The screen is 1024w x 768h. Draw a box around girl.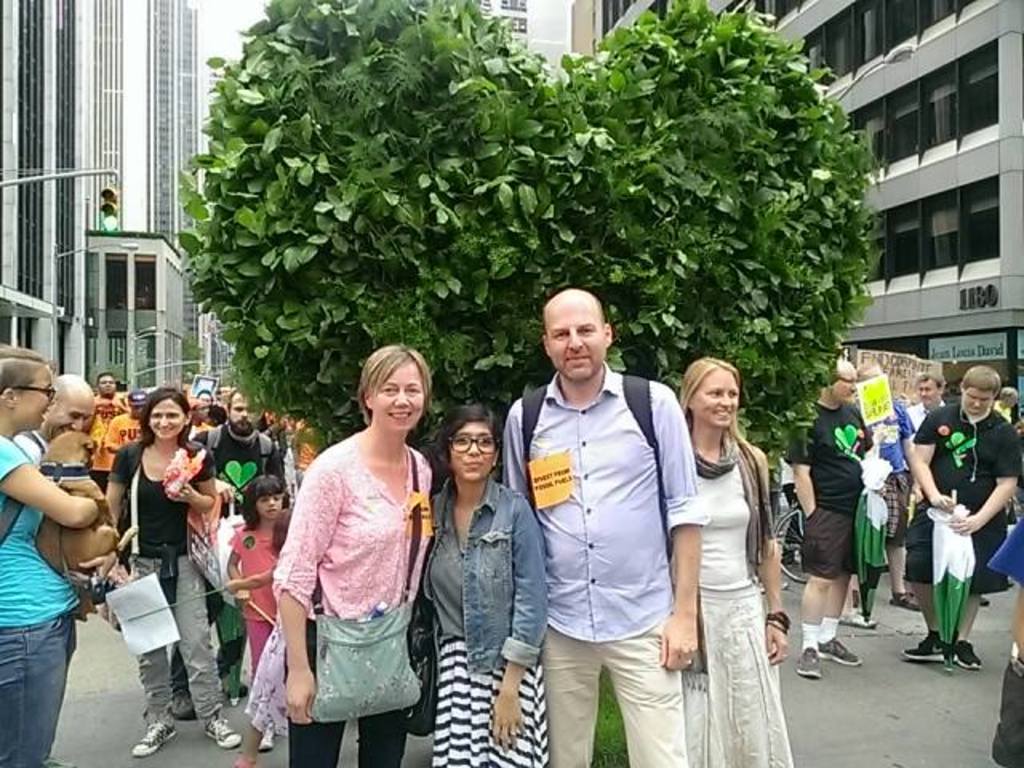
[226,475,291,752].
